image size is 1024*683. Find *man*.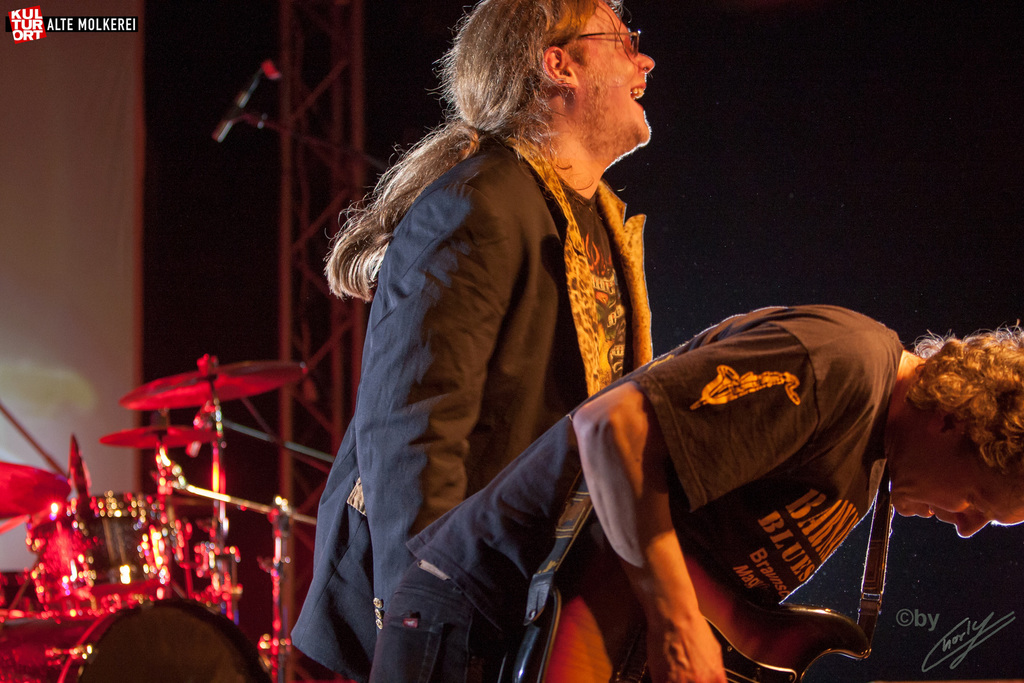
<box>281,0,665,682</box>.
